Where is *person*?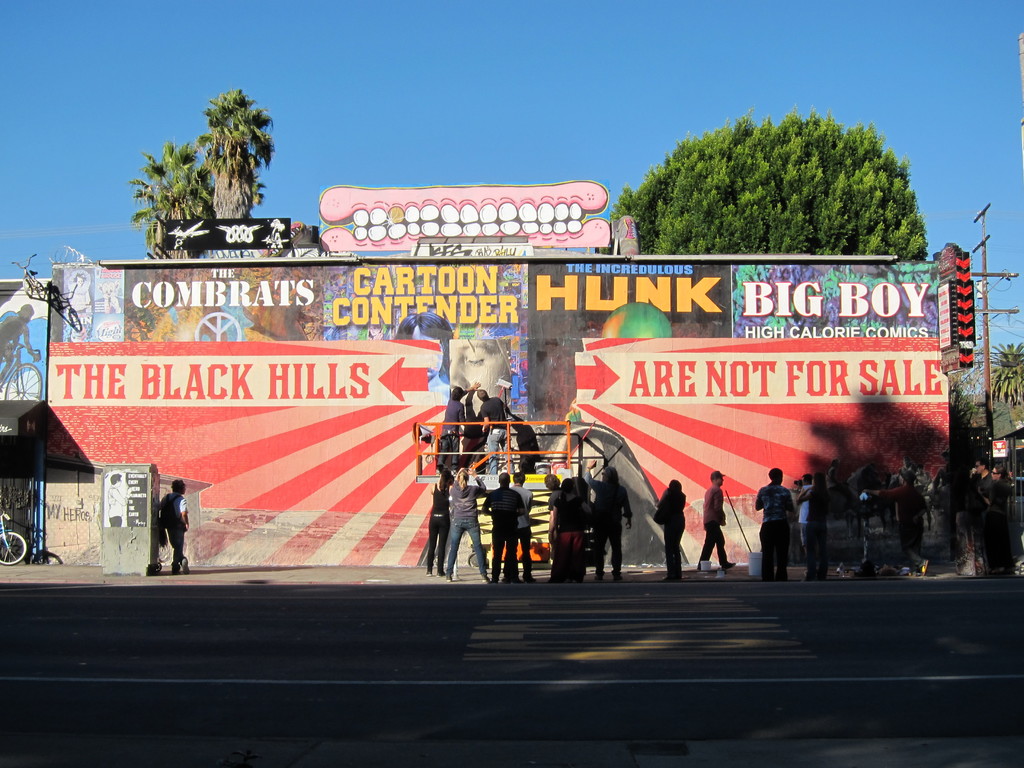
bbox=[65, 273, 88, 314].
